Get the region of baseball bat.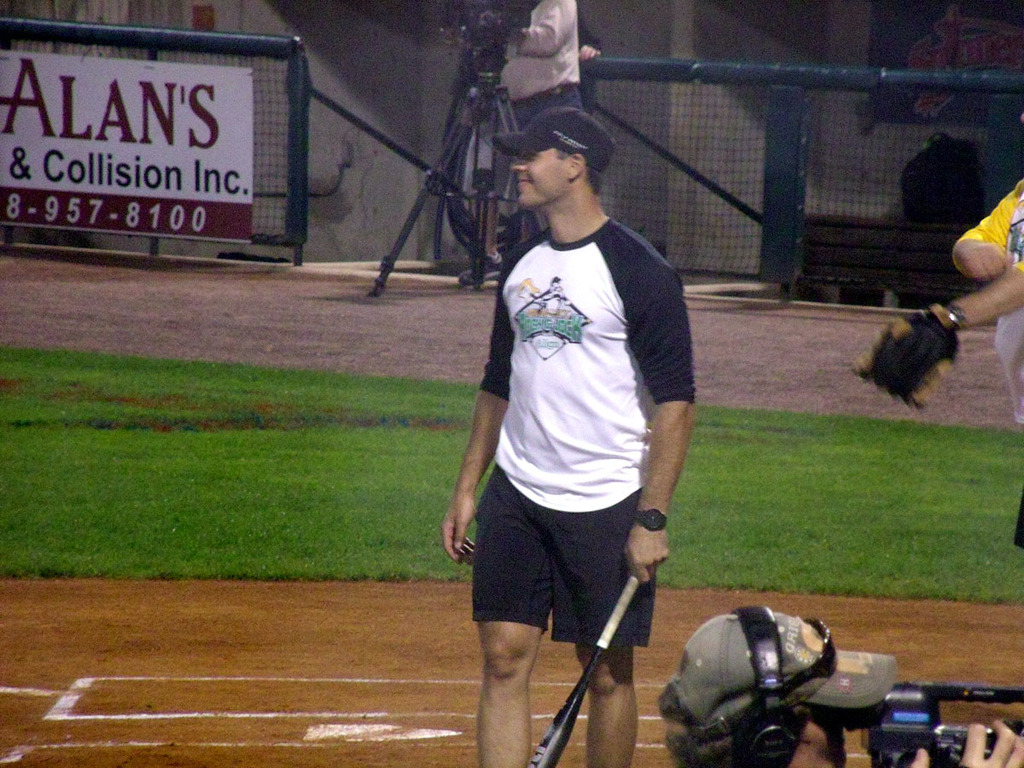
522 572 636 767.
